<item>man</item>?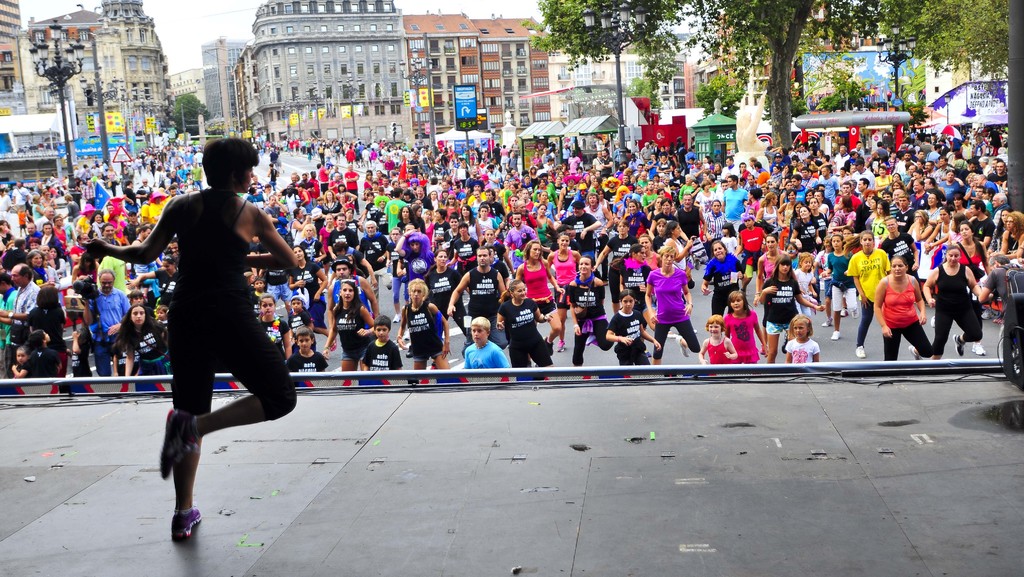
{"x1": 669, "y1": 167, "x2": 686, "y2": 185}
